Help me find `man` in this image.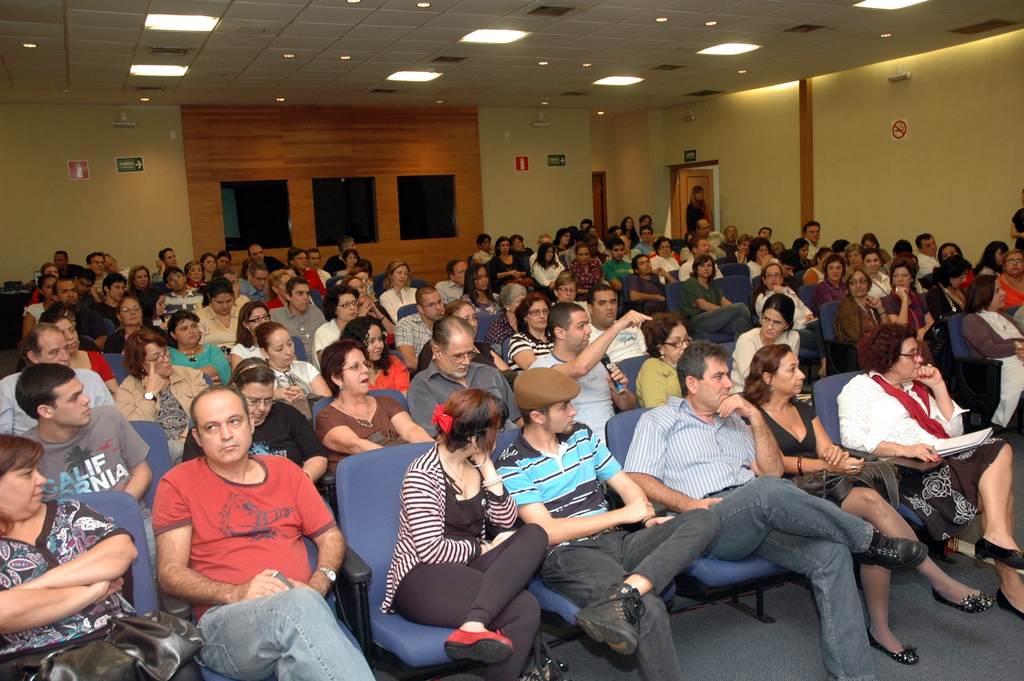
Found it: locate(384, 282, 451, 370).
